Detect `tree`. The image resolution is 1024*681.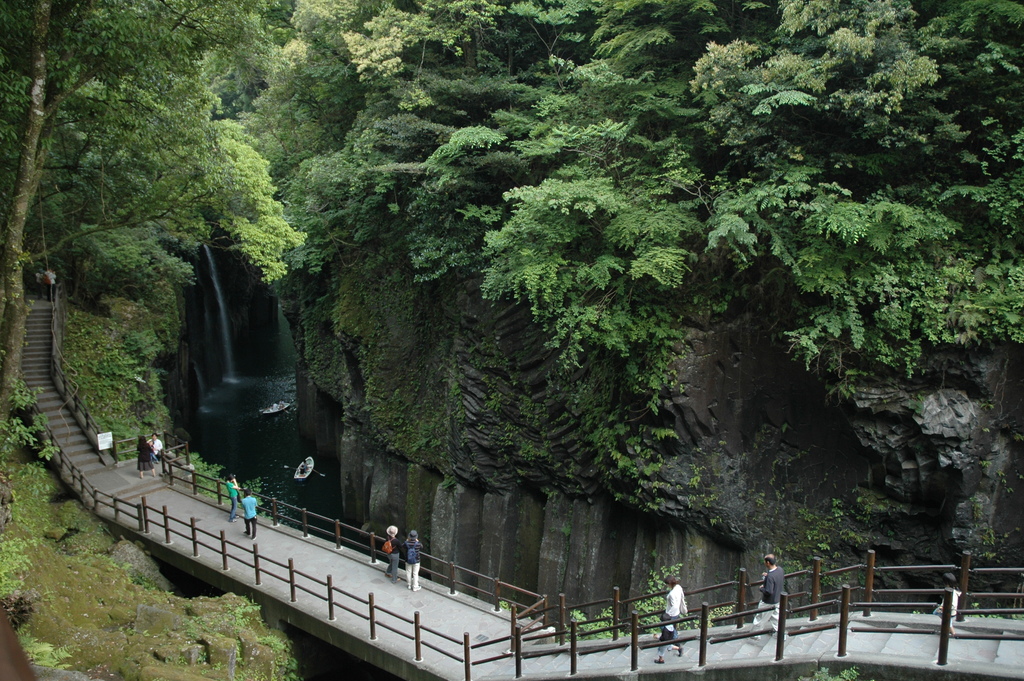
Rect(0, 0, 276, 438).
